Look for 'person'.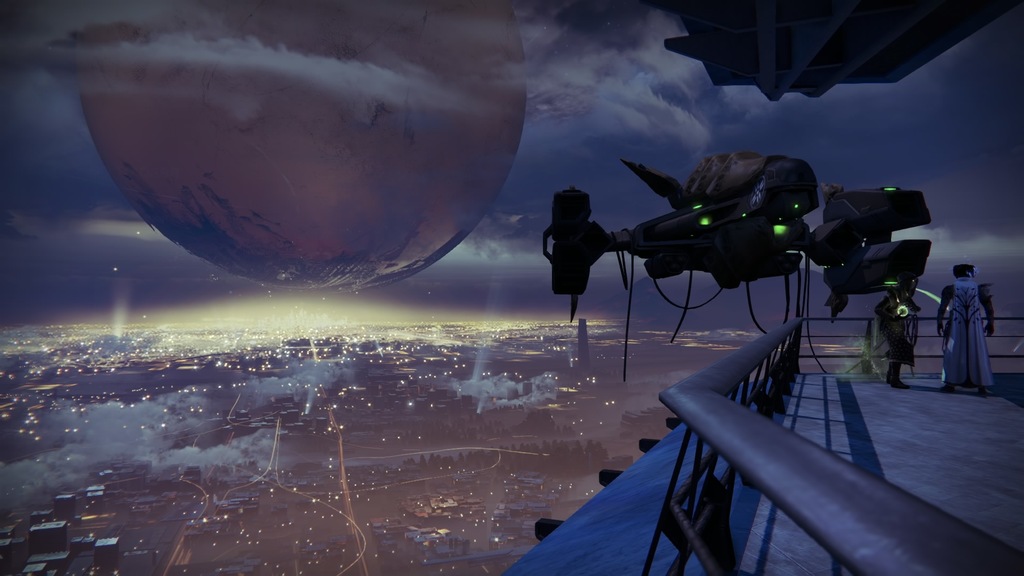
Found: (left=880, top=285, right=924, bottom=393).
